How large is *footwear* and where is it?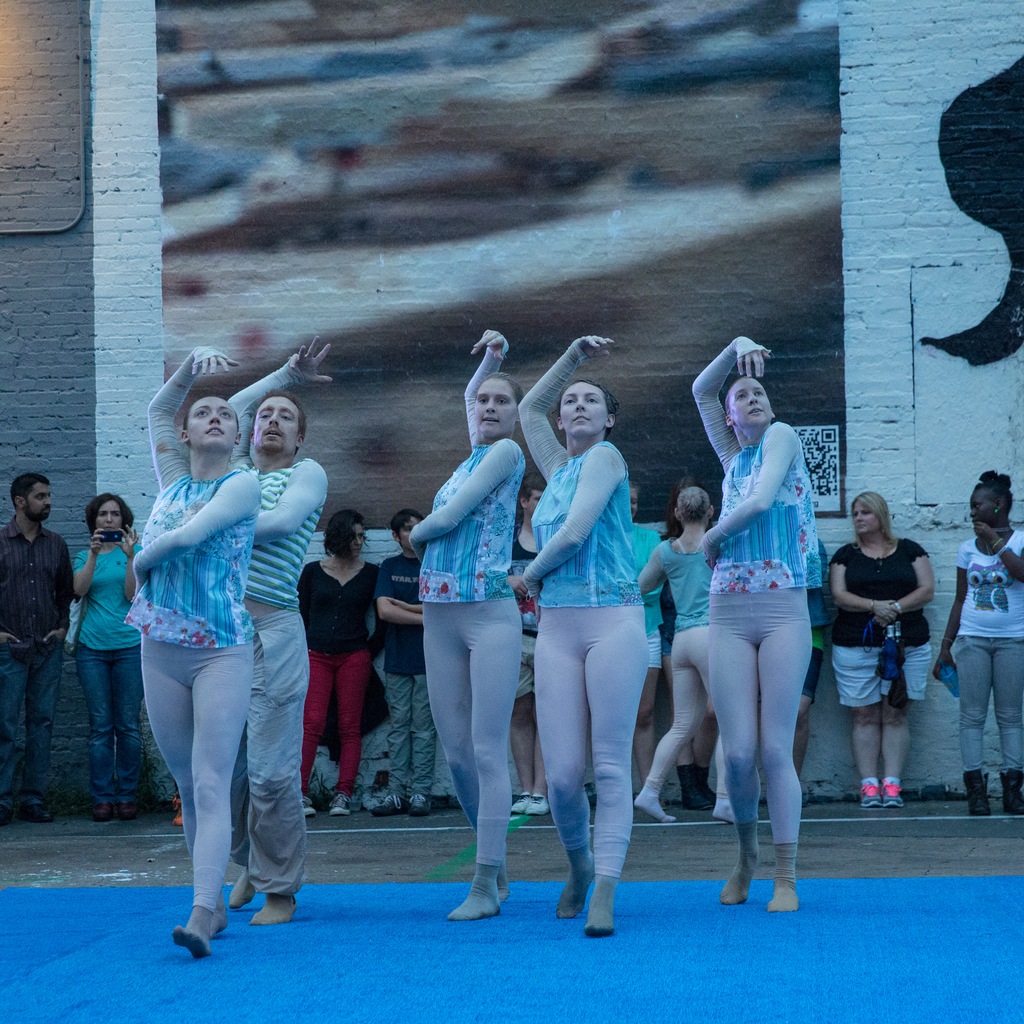
Bounding box: 512 792 529 811.
